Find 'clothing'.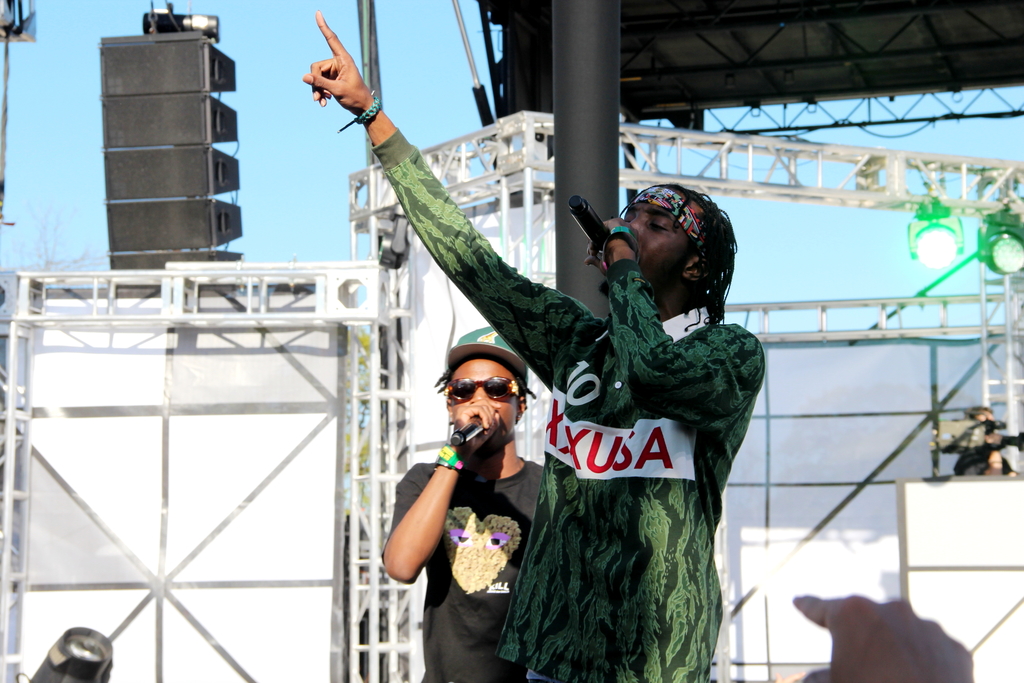
(390, 126, 768, 682).
